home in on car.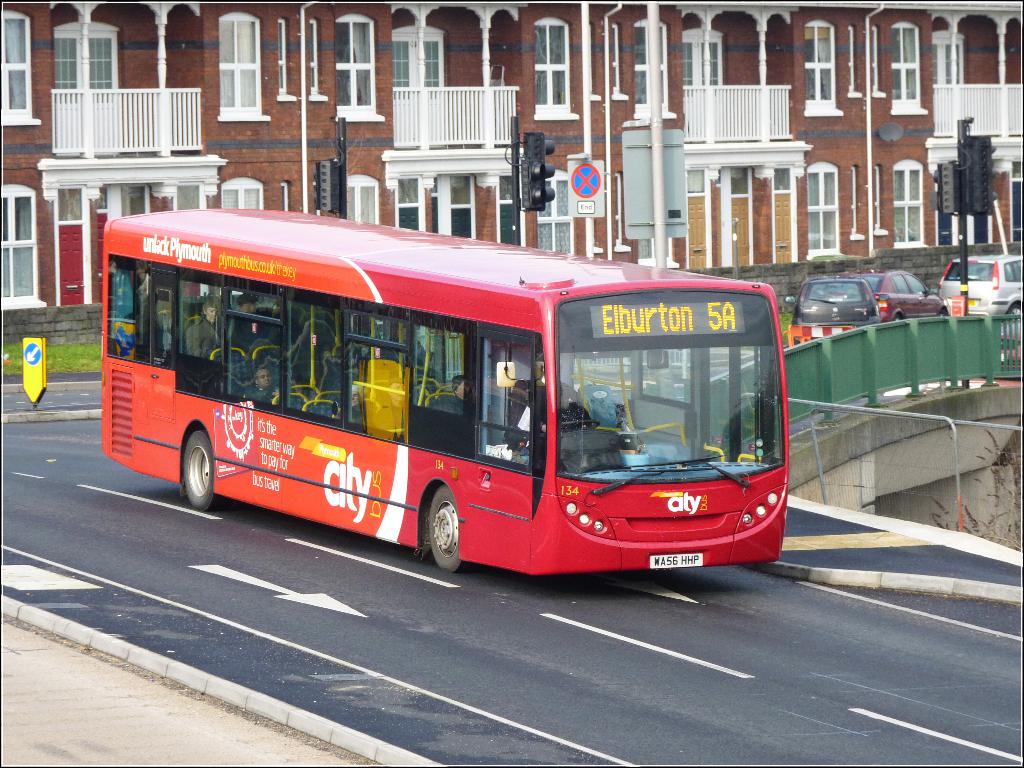
Homed in at bbox(940, 254, 1023, 320).
